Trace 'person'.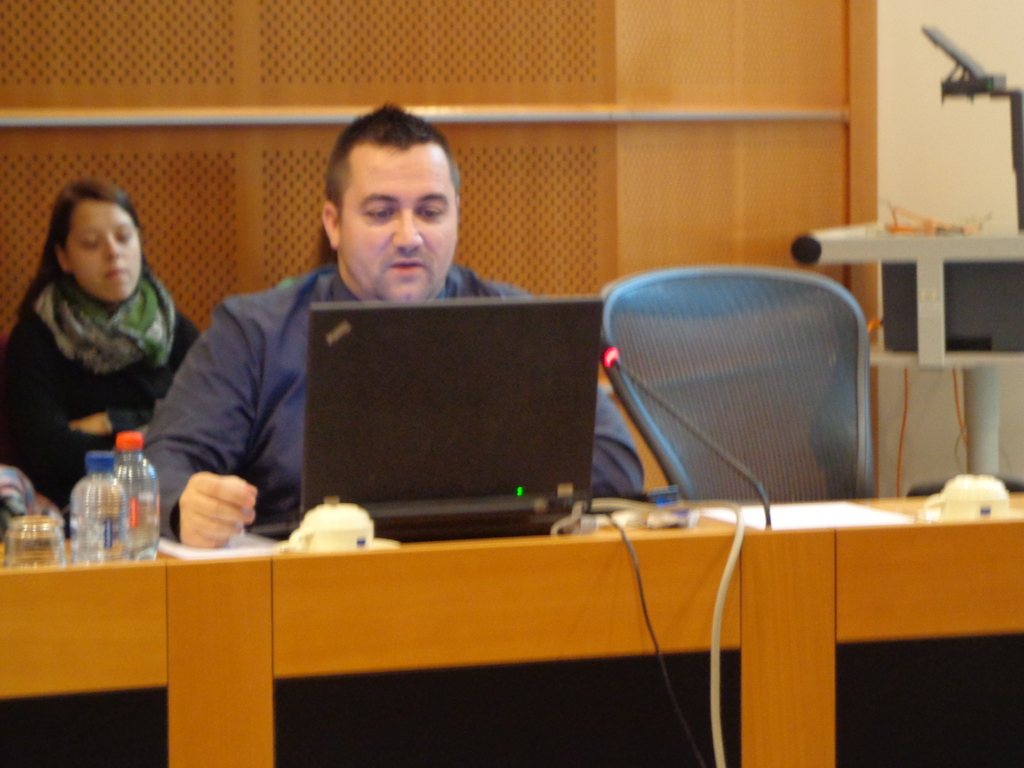
Traced to select_region(136, 108, 648, 542).
